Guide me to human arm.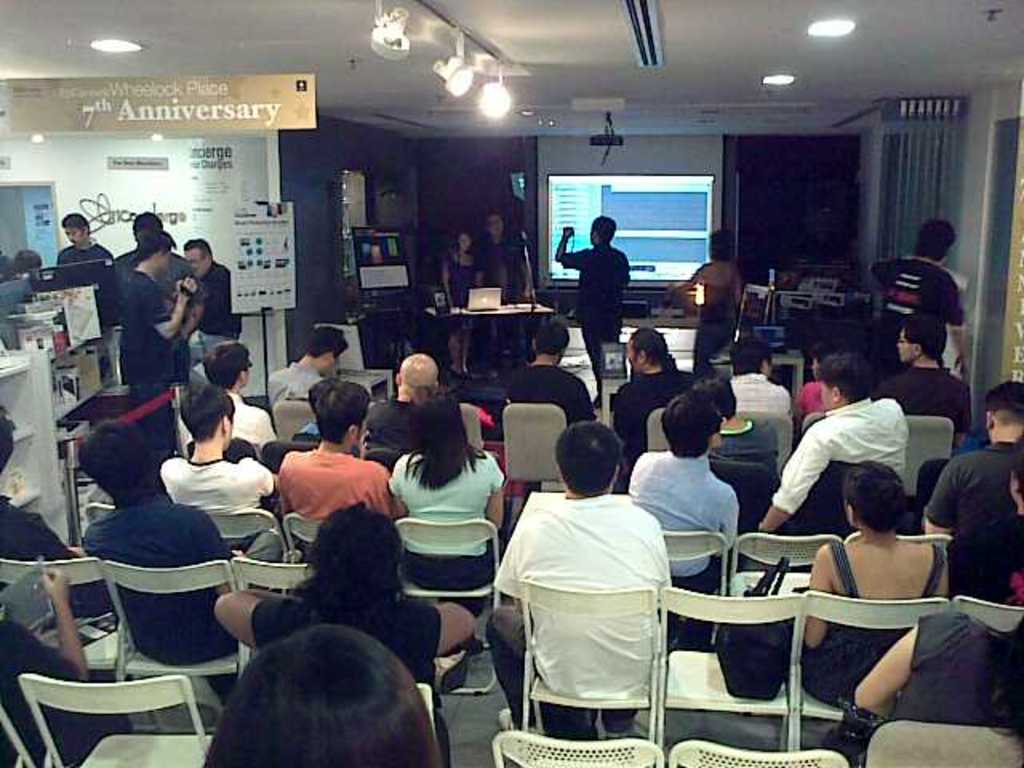
Guidance: {"left": 437, "top": 246, "right": 453, "bottom": 312}.
